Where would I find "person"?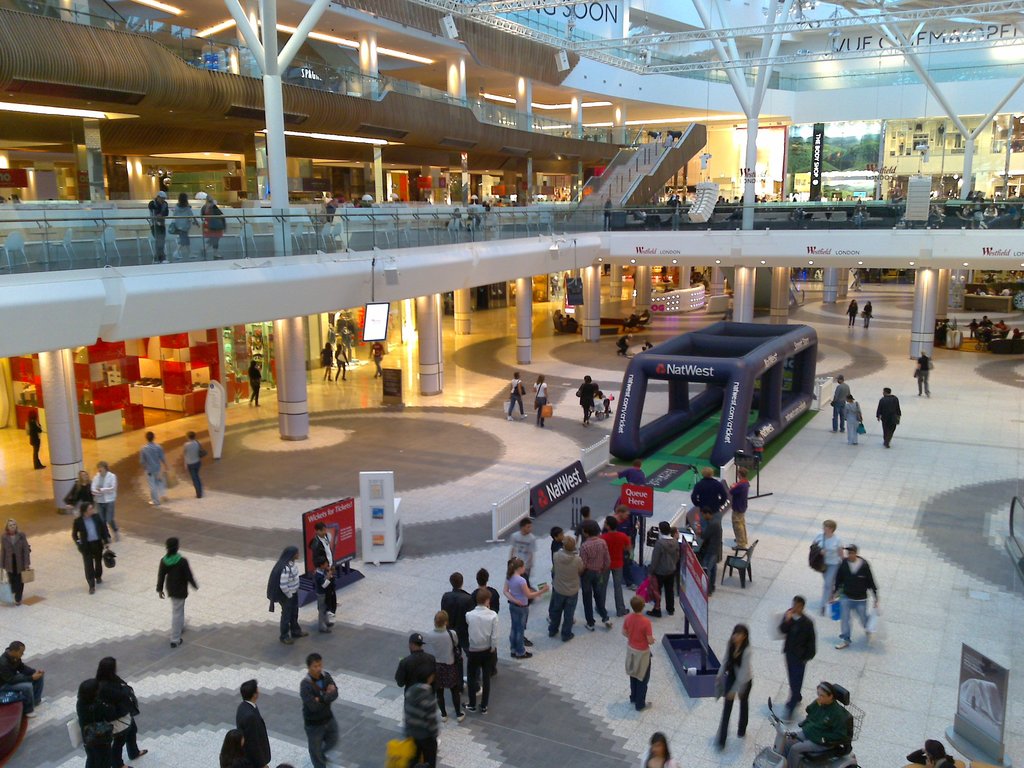
At bbox(500, 557, 547, 655).
